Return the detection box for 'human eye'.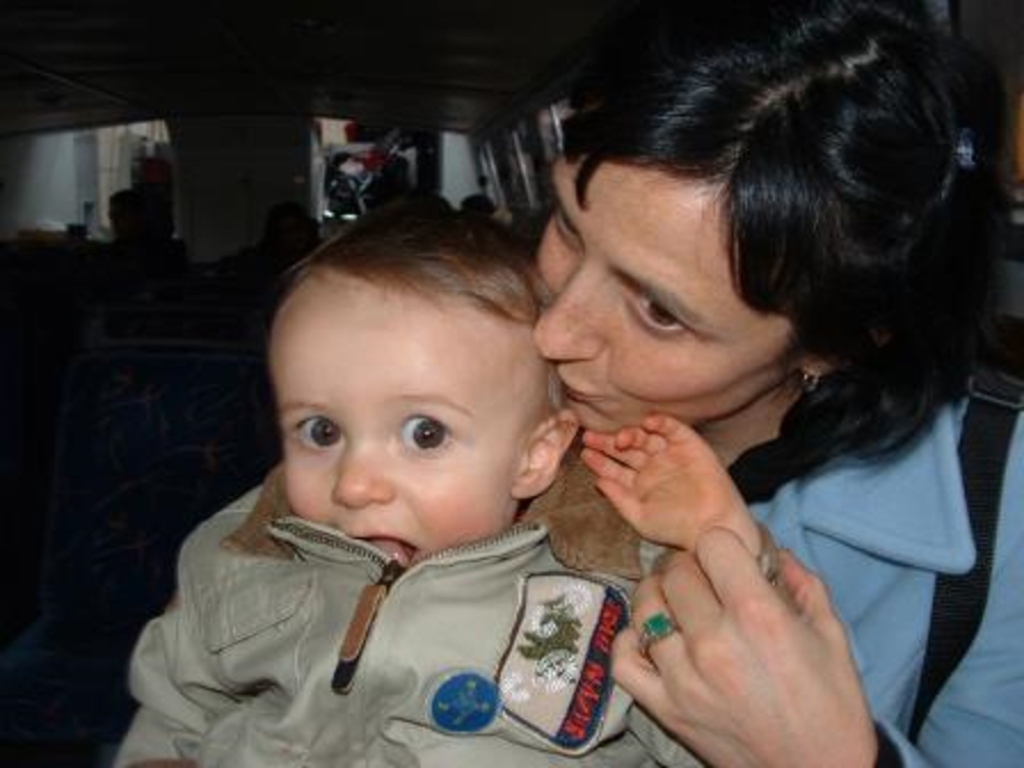
<region>619, 293, 690, 336</region>.
